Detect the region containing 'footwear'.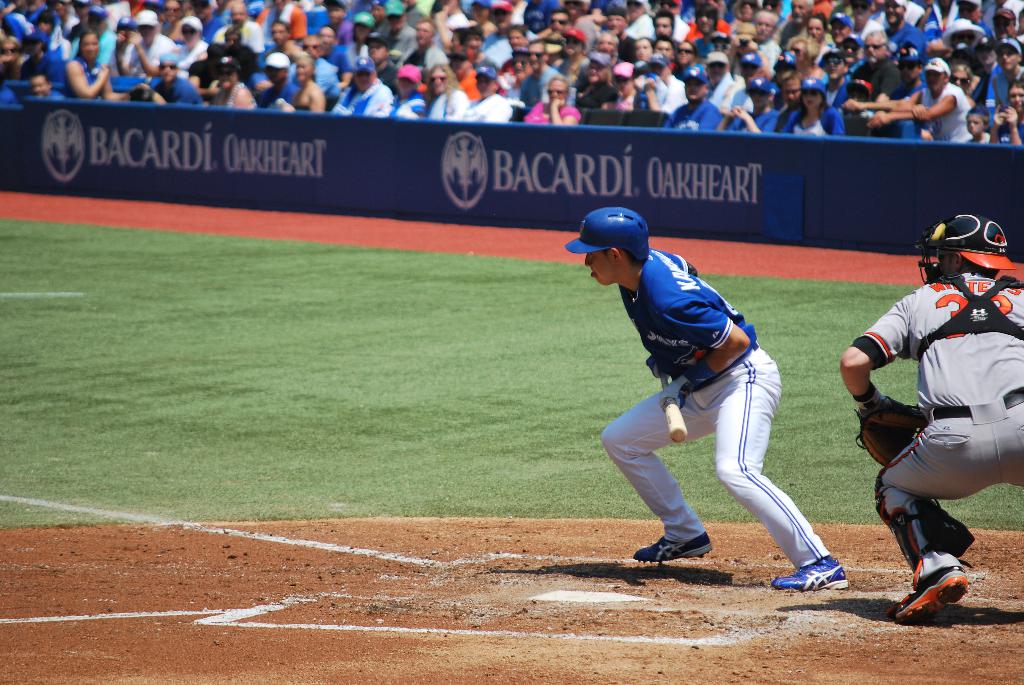
(x1=635, y1=530, x2=715, y2=562).
